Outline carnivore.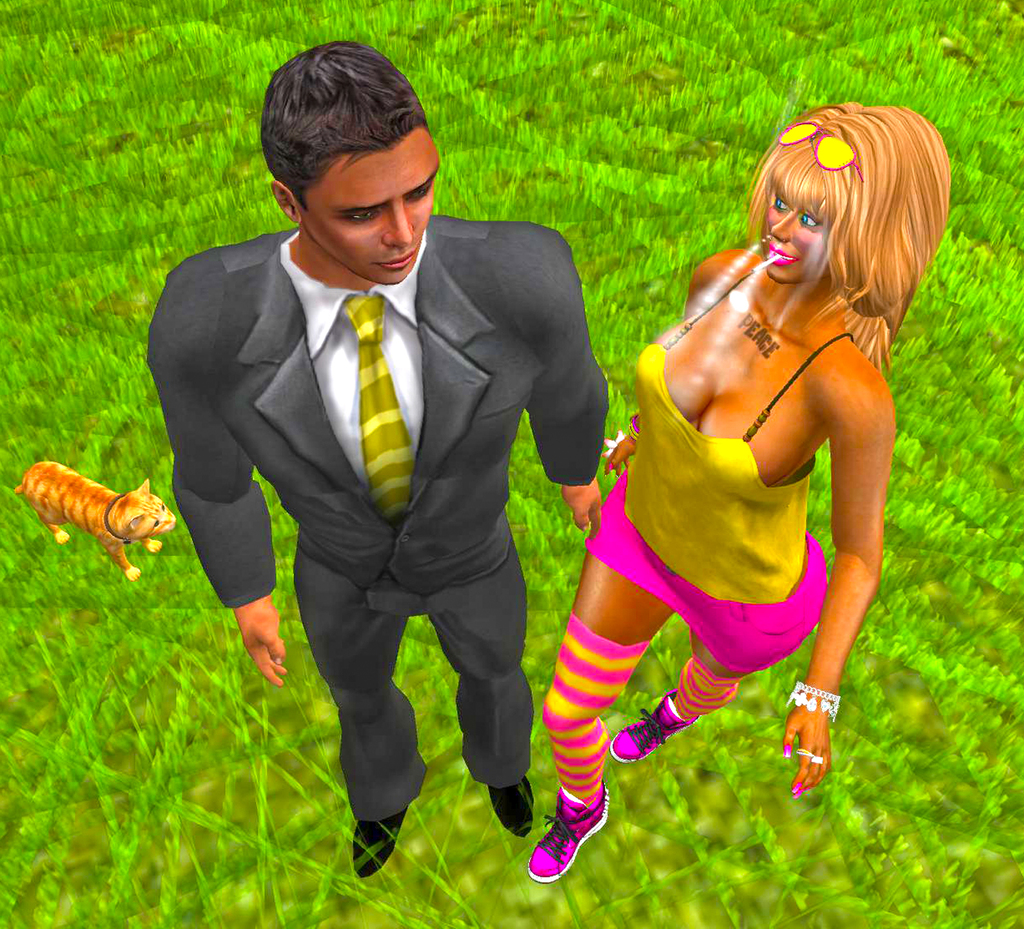
Outline: <region>521, 85, 944, 883</region>.
